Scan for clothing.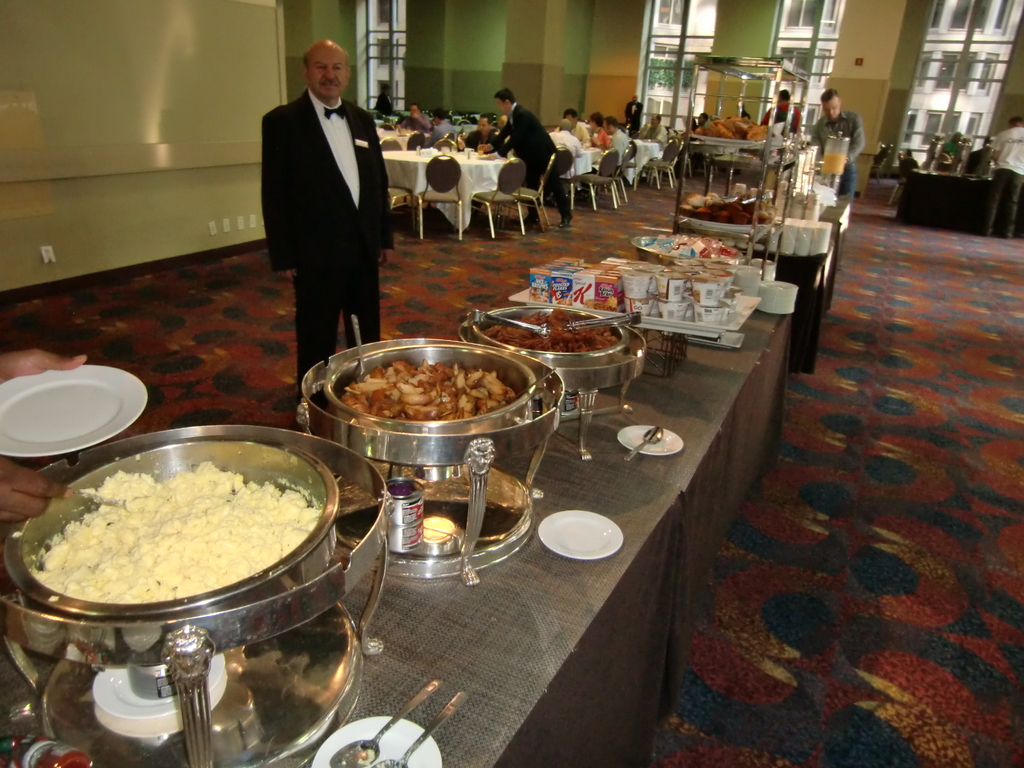
Scan result: 435, 117, 456, 146.
